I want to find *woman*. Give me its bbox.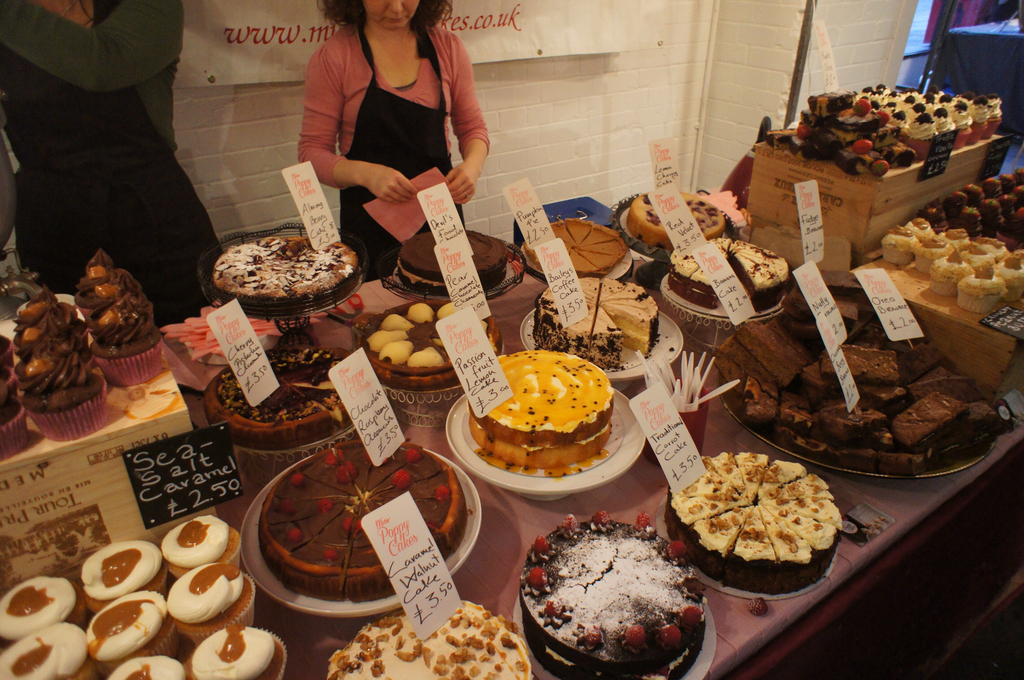
crop(268, 0, 509, 254).
